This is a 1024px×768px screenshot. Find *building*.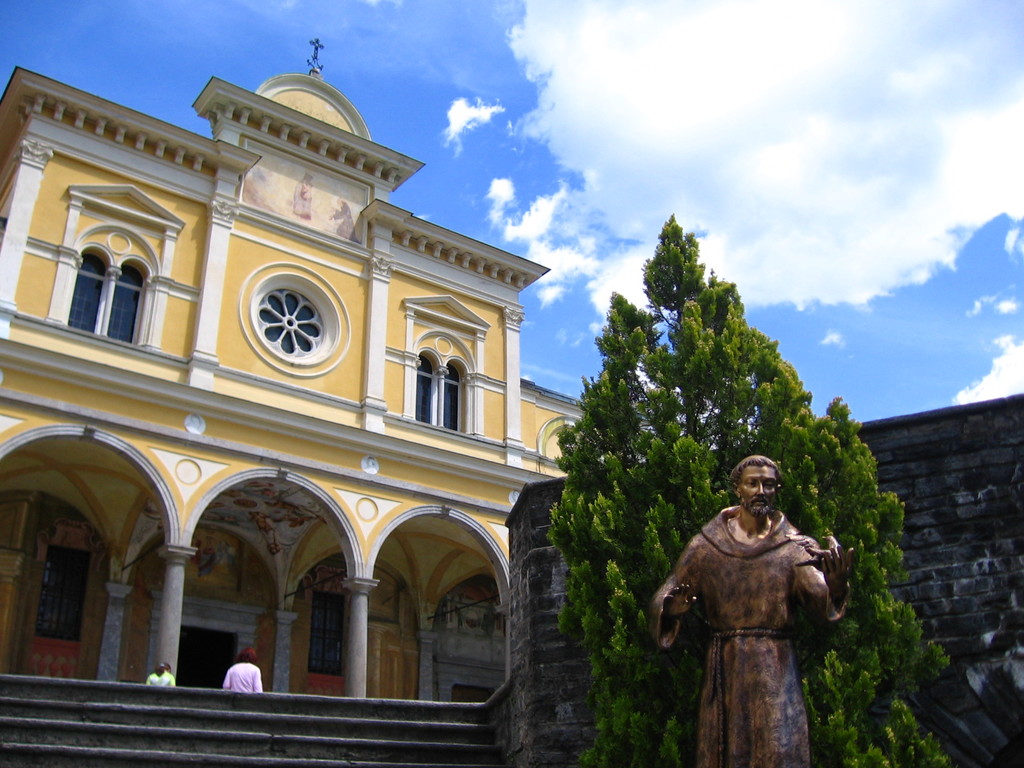
Bounding box: l=0, t=38, r=598, b=703.
